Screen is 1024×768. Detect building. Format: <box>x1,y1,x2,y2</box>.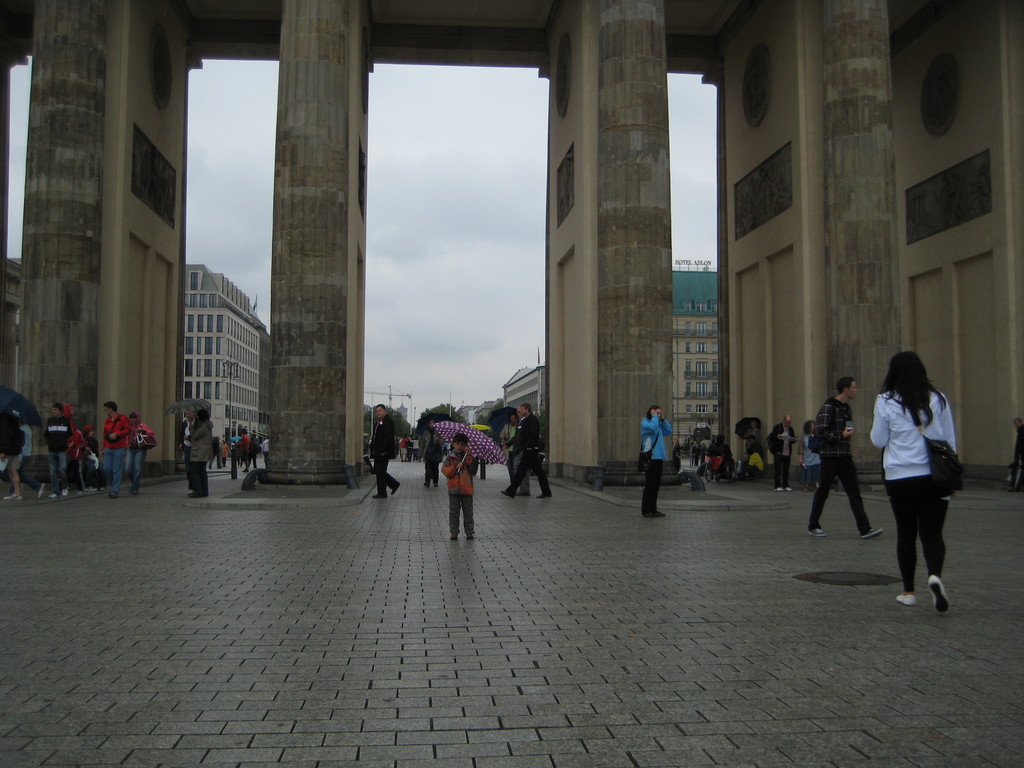
<box>500,368,548,437</box>.
